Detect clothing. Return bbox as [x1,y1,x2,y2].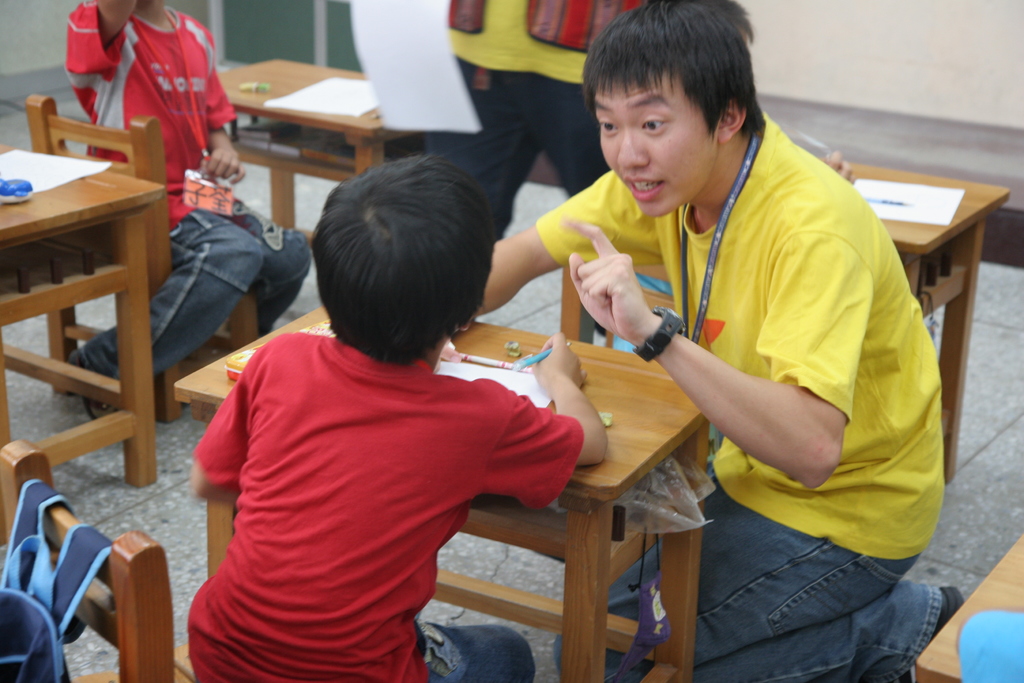
[186,334,588,682].
